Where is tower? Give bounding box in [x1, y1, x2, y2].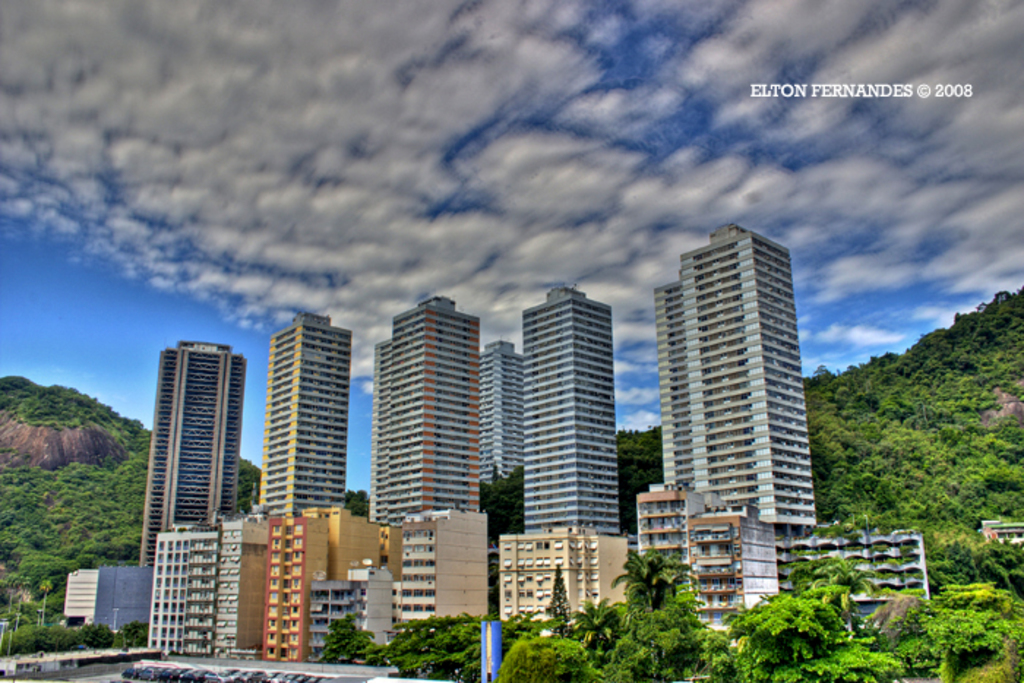
[152, 515, 208, 652].
